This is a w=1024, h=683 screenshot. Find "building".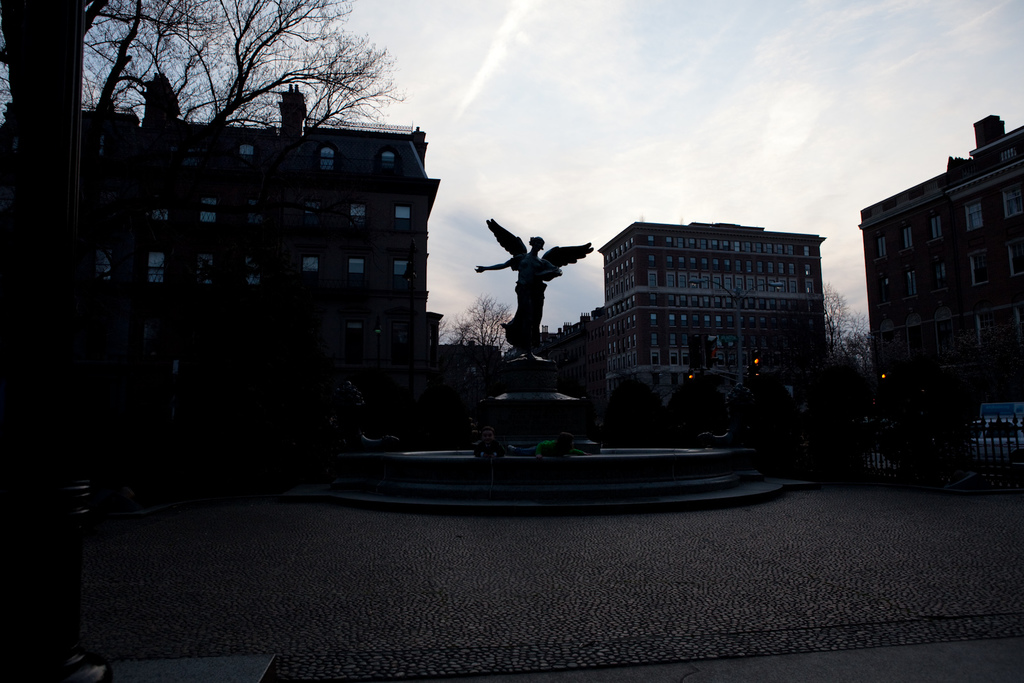
Bounding box: left=860, top=113, right=1023, bottom=402.
